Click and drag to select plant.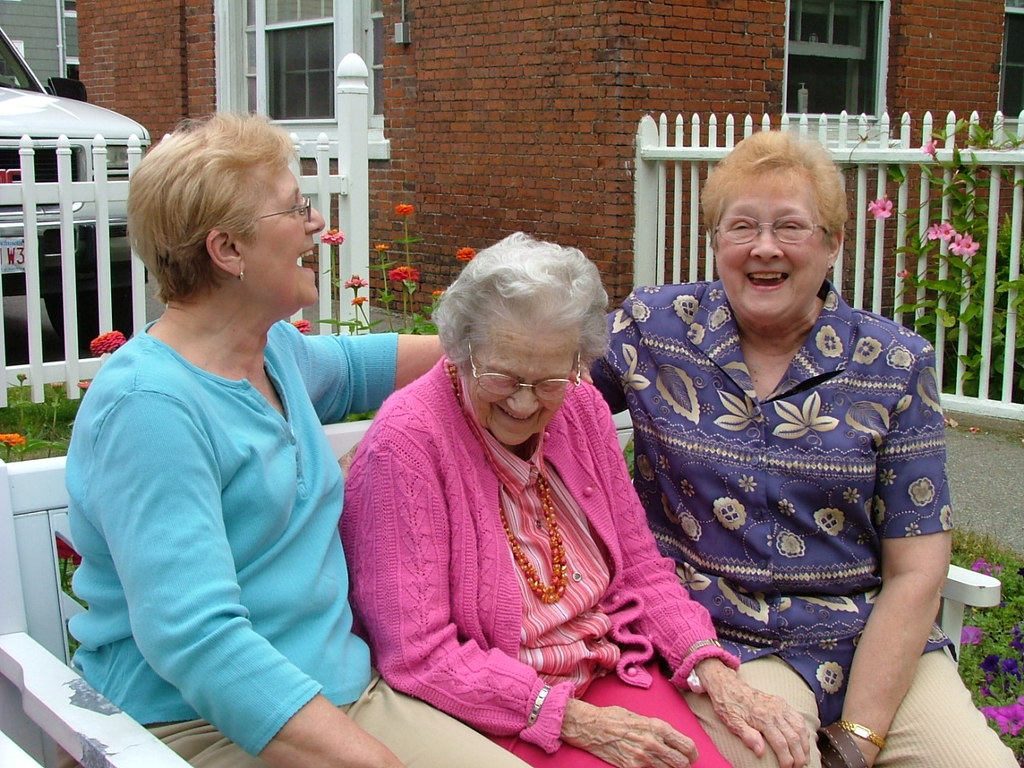
Selection: (x1=866, y1=122, x2=1023, y2=394).
